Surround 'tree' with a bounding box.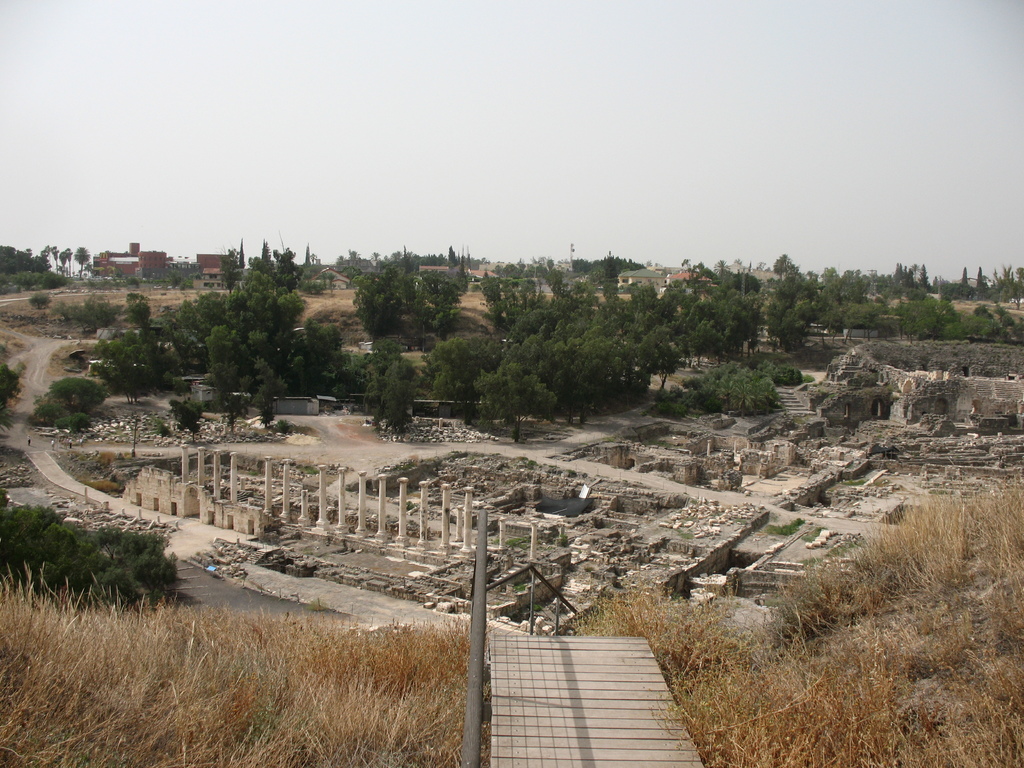
(771,297,810,348).
